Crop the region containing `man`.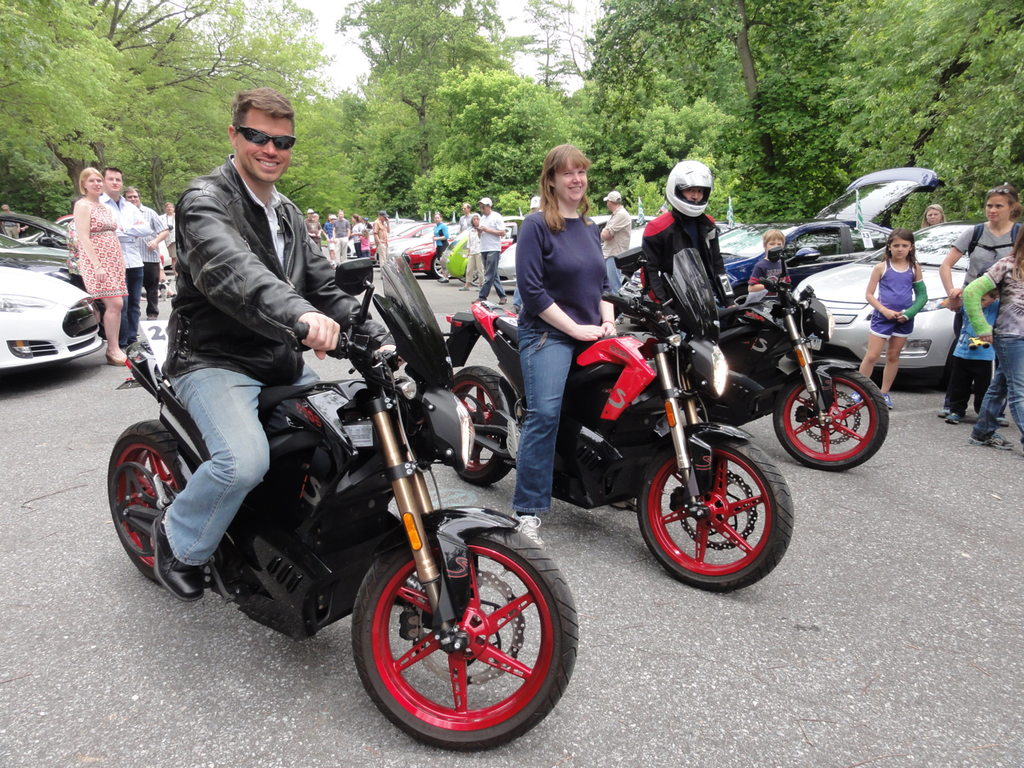
Crop region: detection(156, 88, 398, 602).
